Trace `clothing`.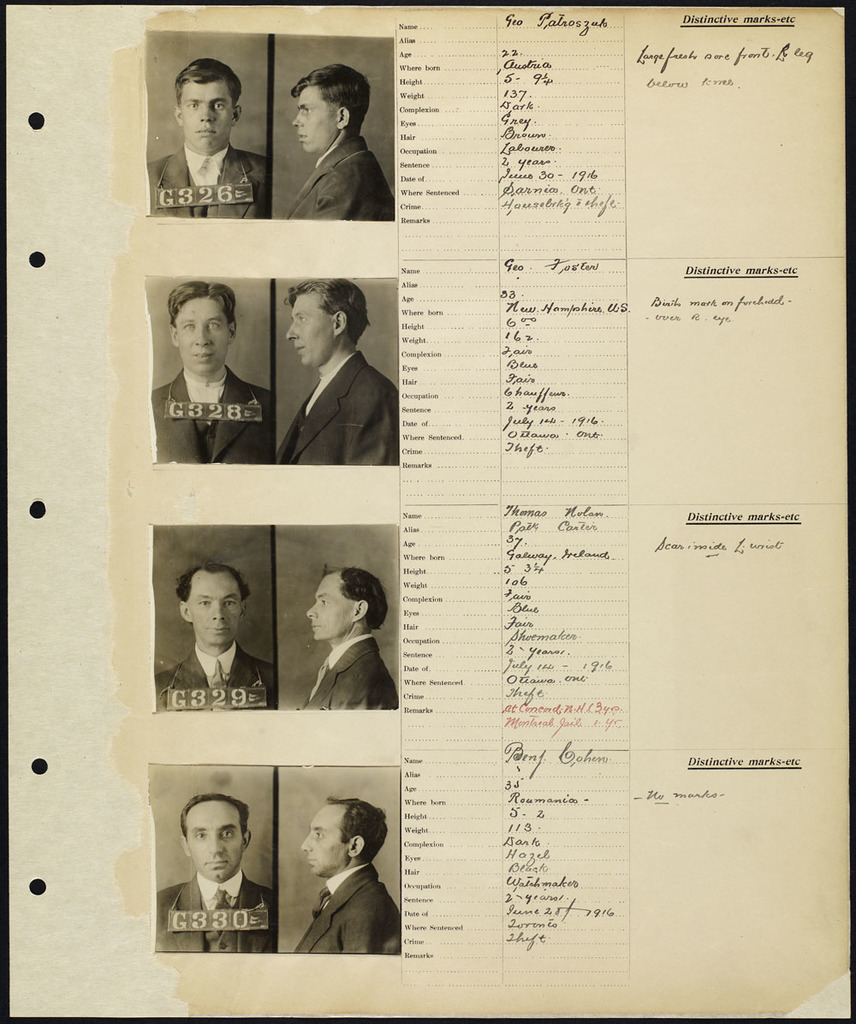
Traced to locate(140, 634, 272, 711).
